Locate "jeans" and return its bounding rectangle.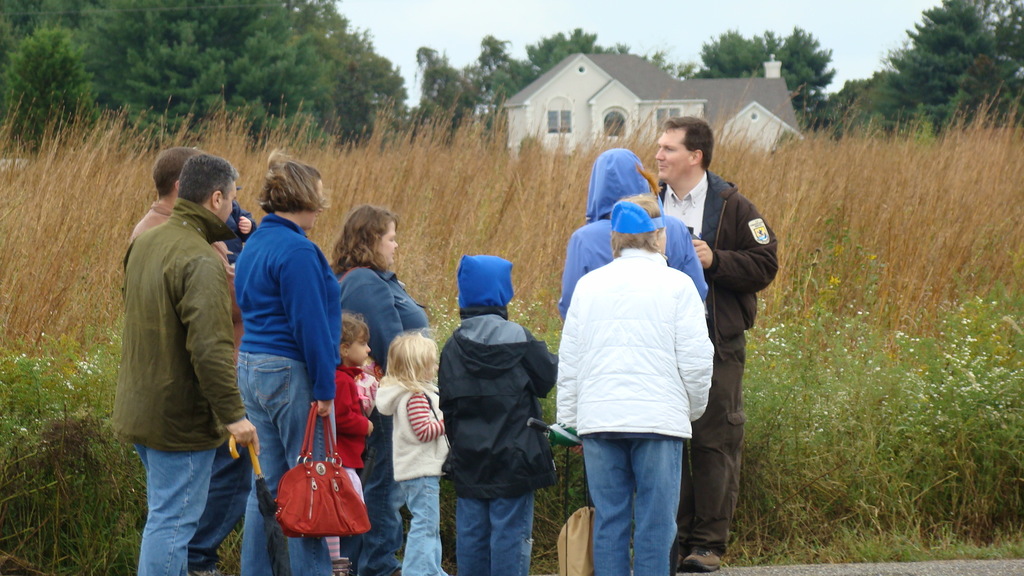
[x1=453, y1=495, x2=534, y2=575].
